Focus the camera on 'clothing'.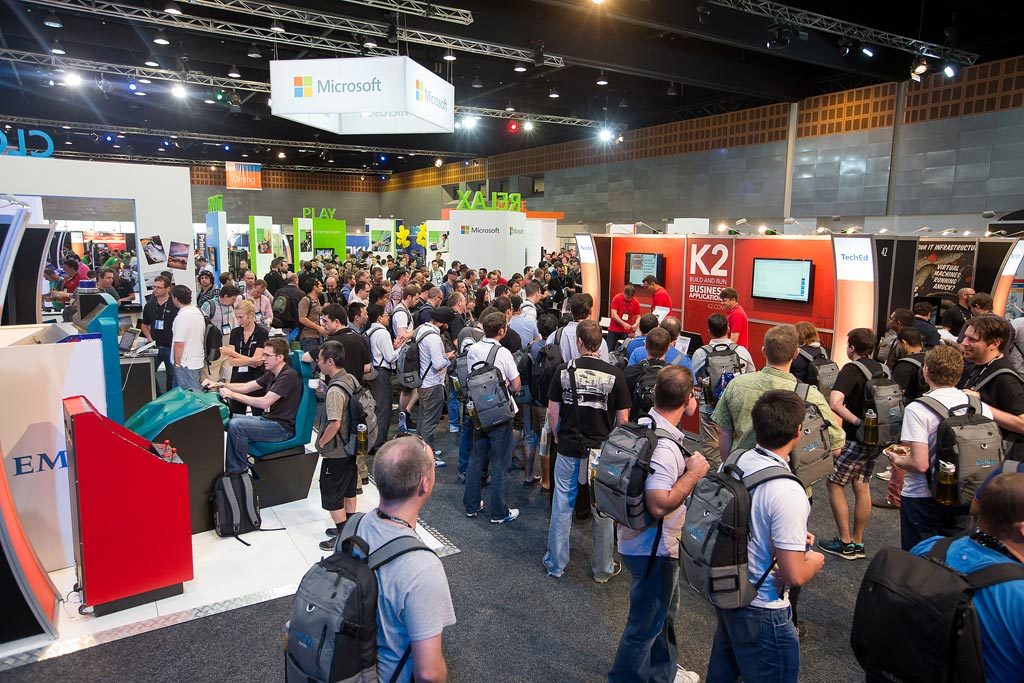
Focus region: <region>569, 266, 583, 290</region>.
